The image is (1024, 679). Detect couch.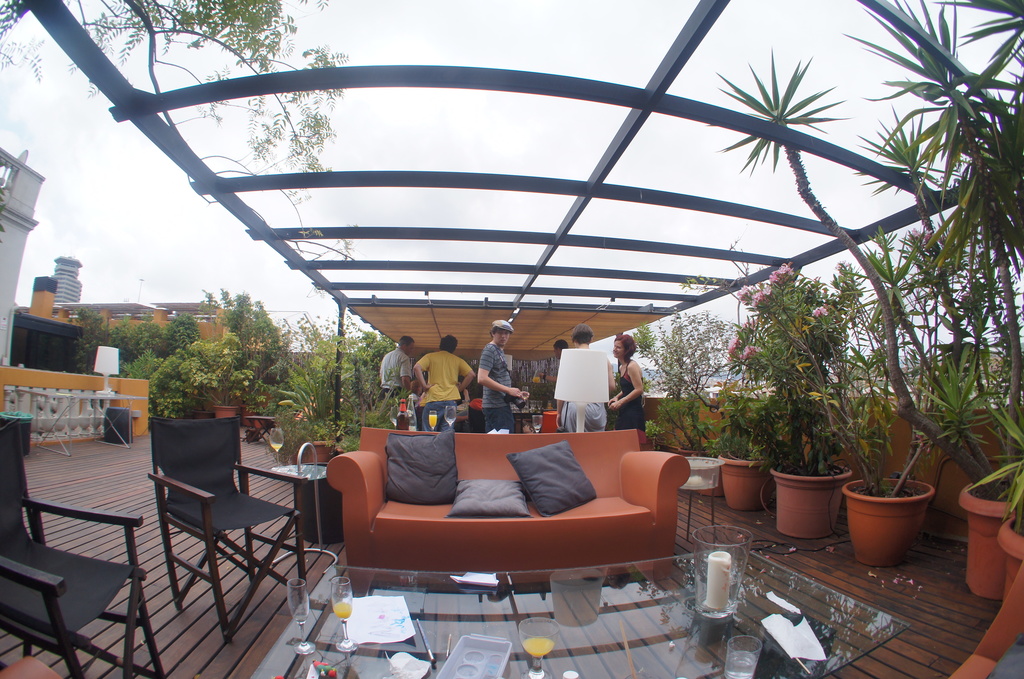
Detection: x1=346 y1=430 x2=714 y2=580.
